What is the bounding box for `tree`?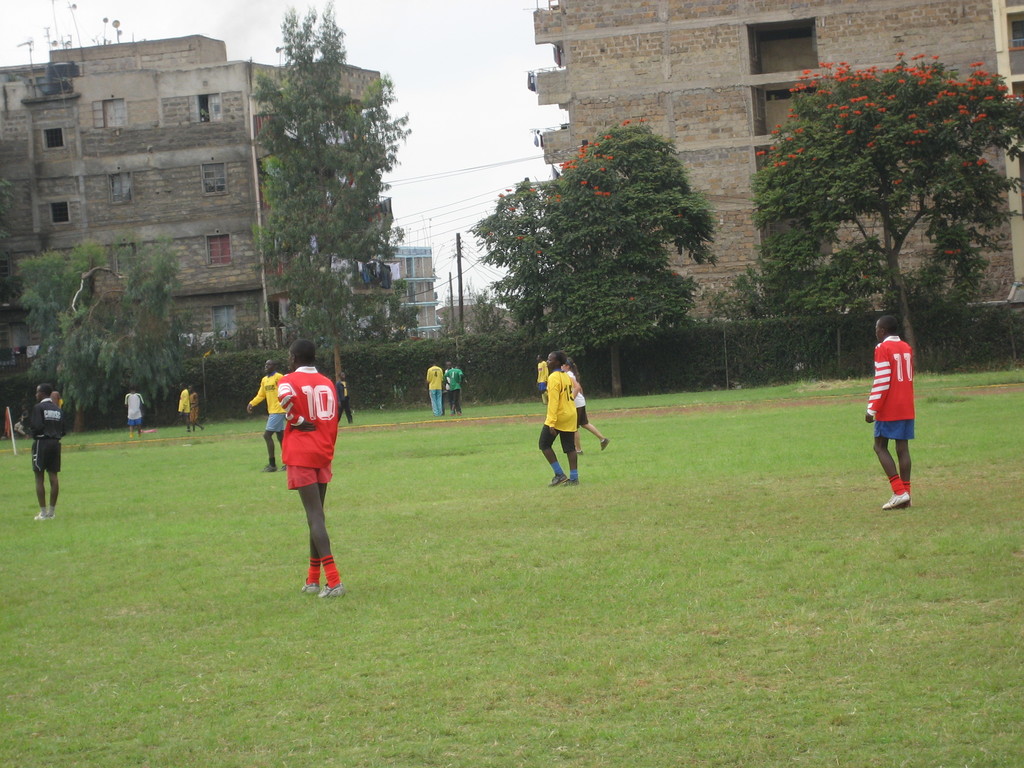
<bbox>545, 118, 717, 399</bbox>.
